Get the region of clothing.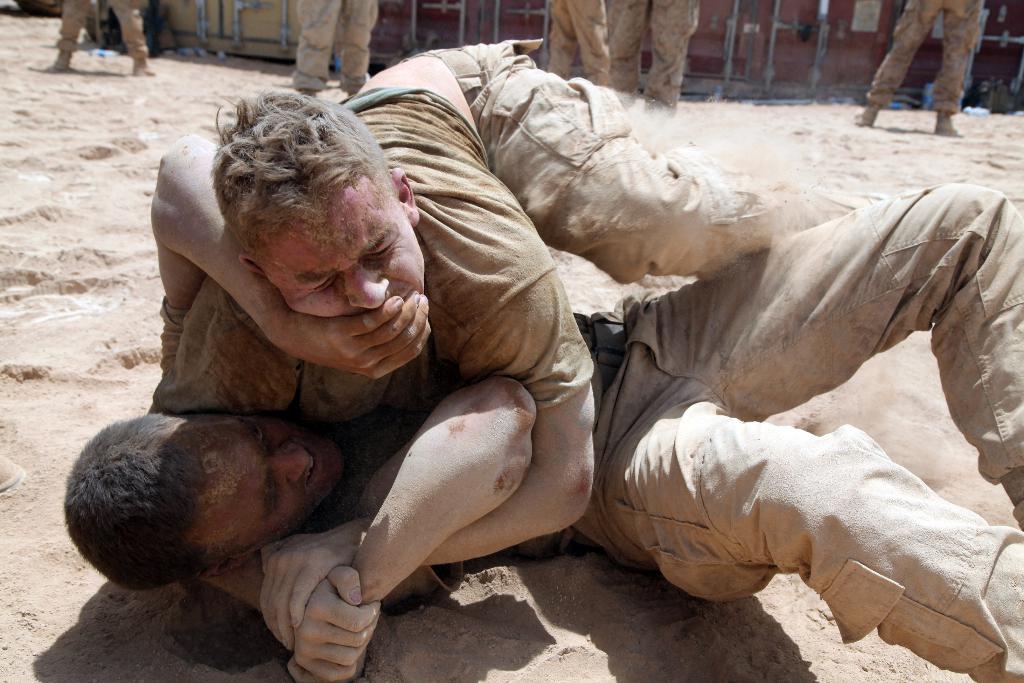
[553,0,608,92].
